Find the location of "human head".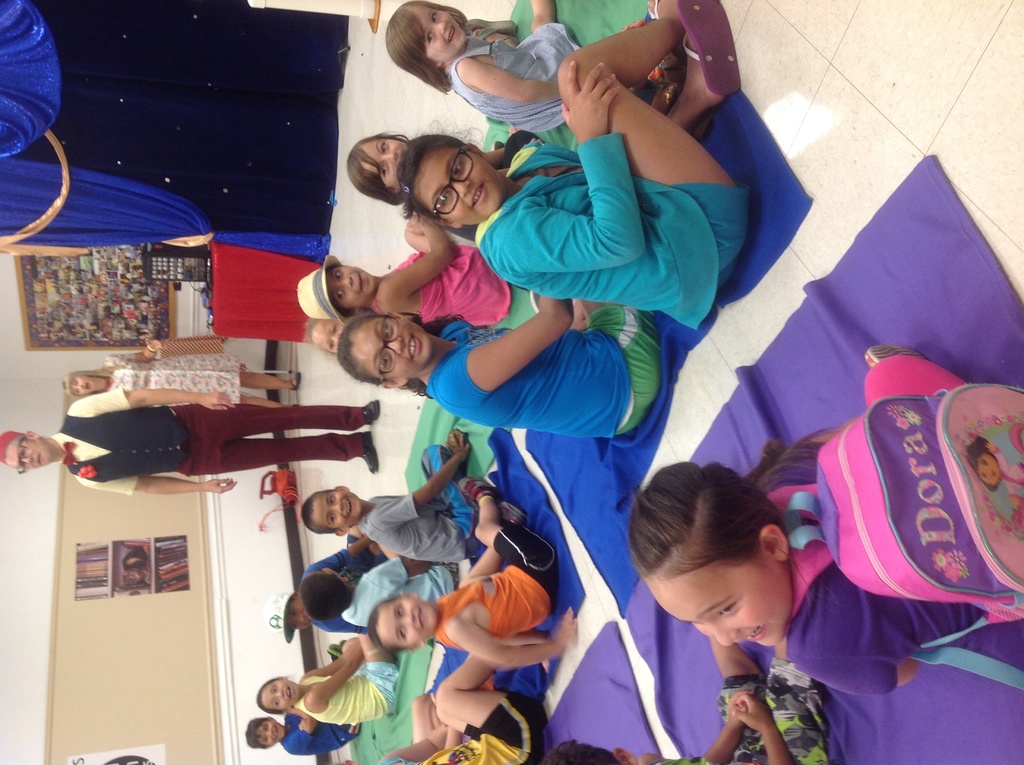
Location: bbox=(257, 676, 301, 712).
